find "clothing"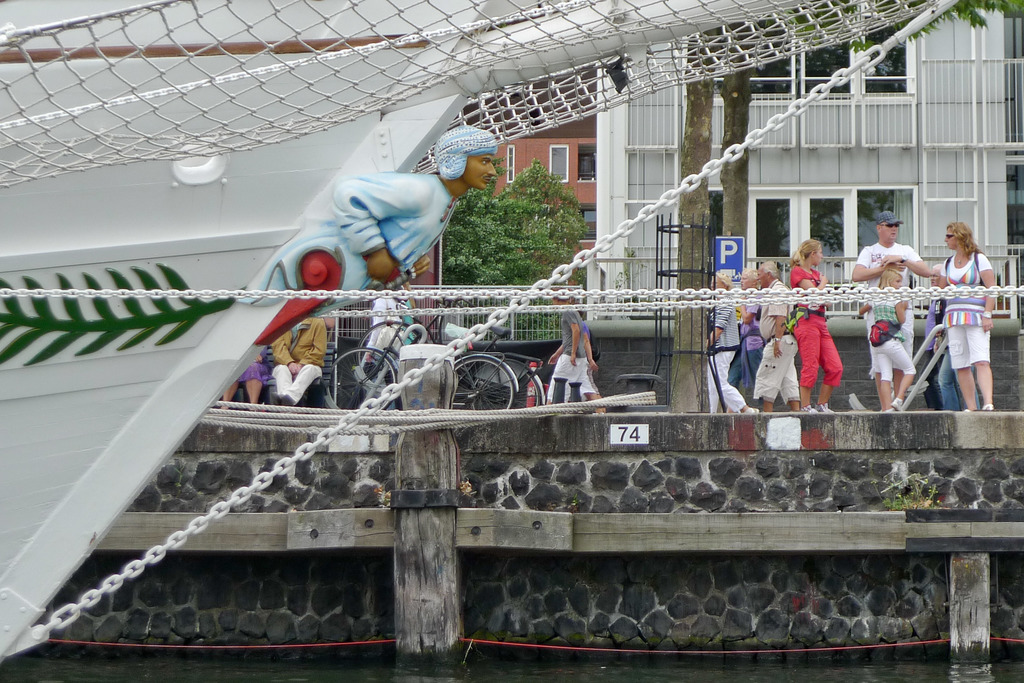
Rect(246, 176, 457, 316)
